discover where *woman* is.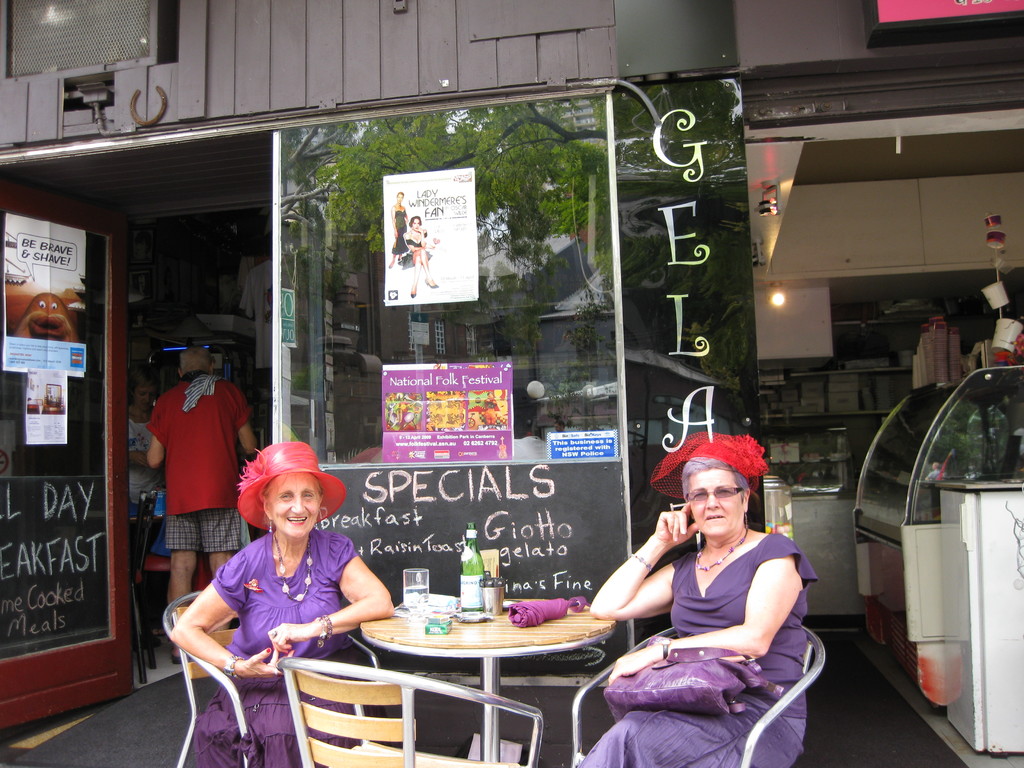
Discovered at rect(173, 442, 396, 767).
